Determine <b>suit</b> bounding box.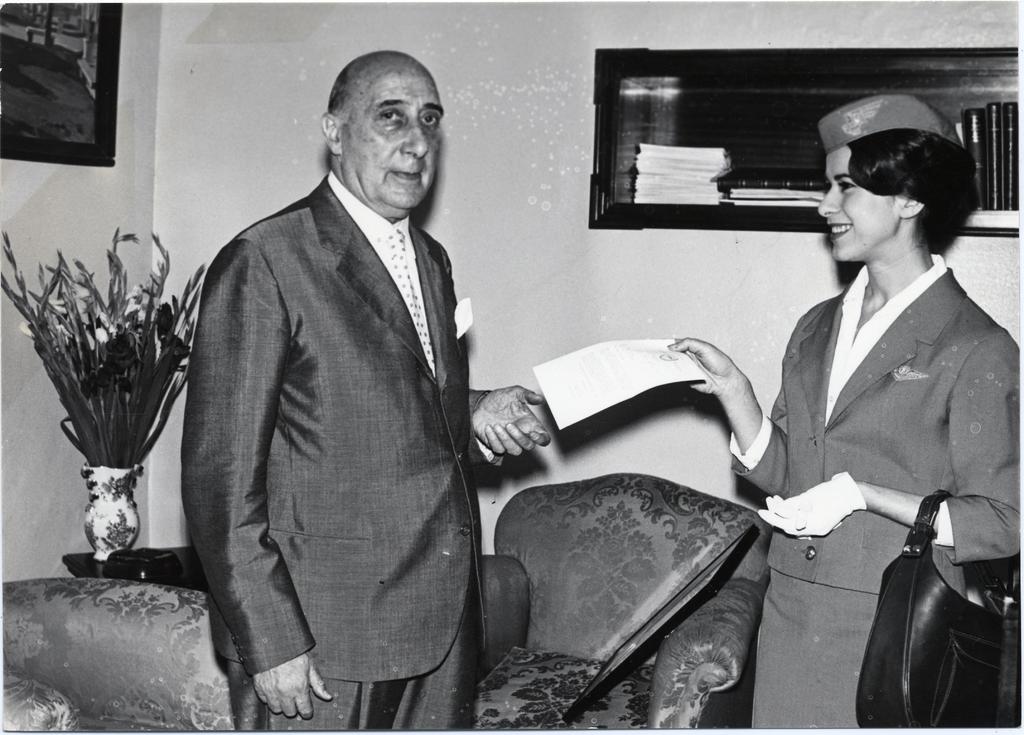
Determined: [174,73,511,717].
